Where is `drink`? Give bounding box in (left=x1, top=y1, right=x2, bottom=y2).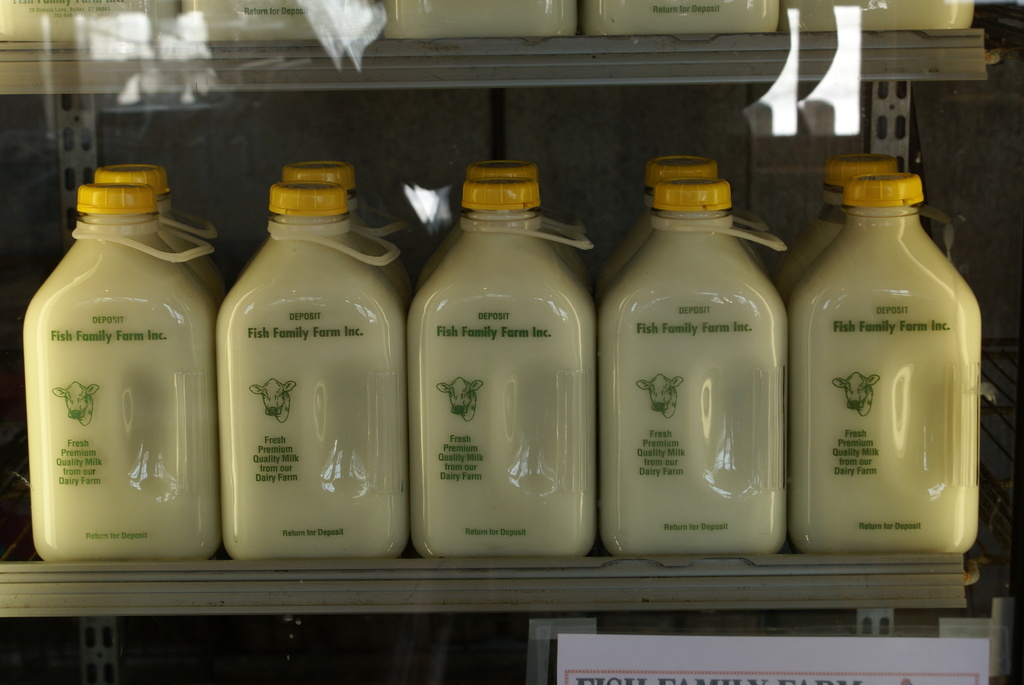
(left=598, top=179, right=788, bottom=559).
